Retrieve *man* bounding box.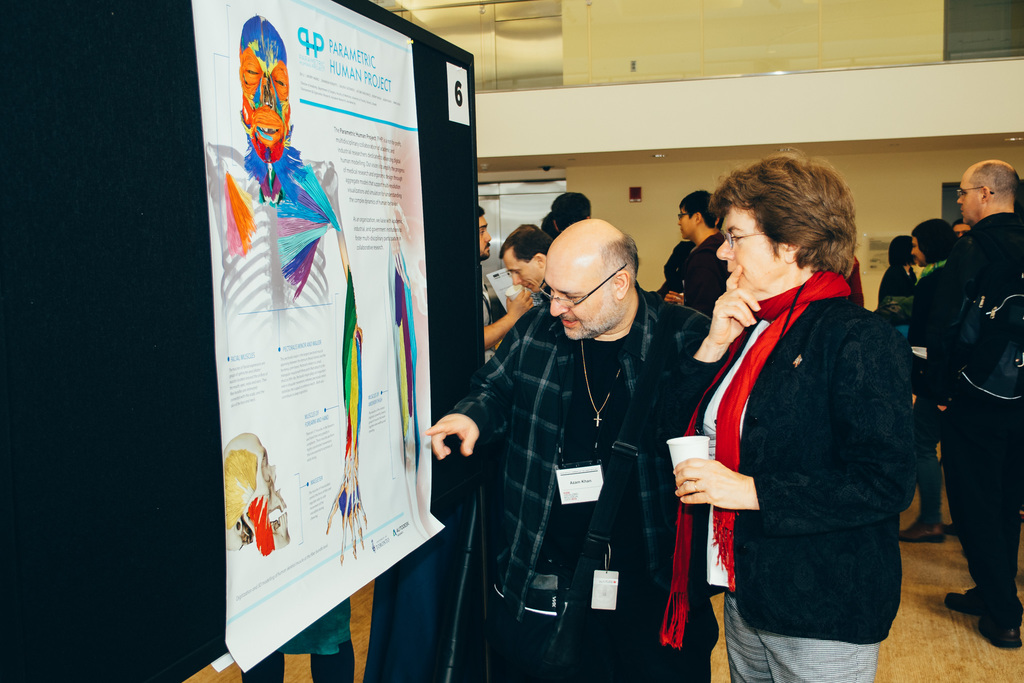
Bounding box: (479,222,645,621).
